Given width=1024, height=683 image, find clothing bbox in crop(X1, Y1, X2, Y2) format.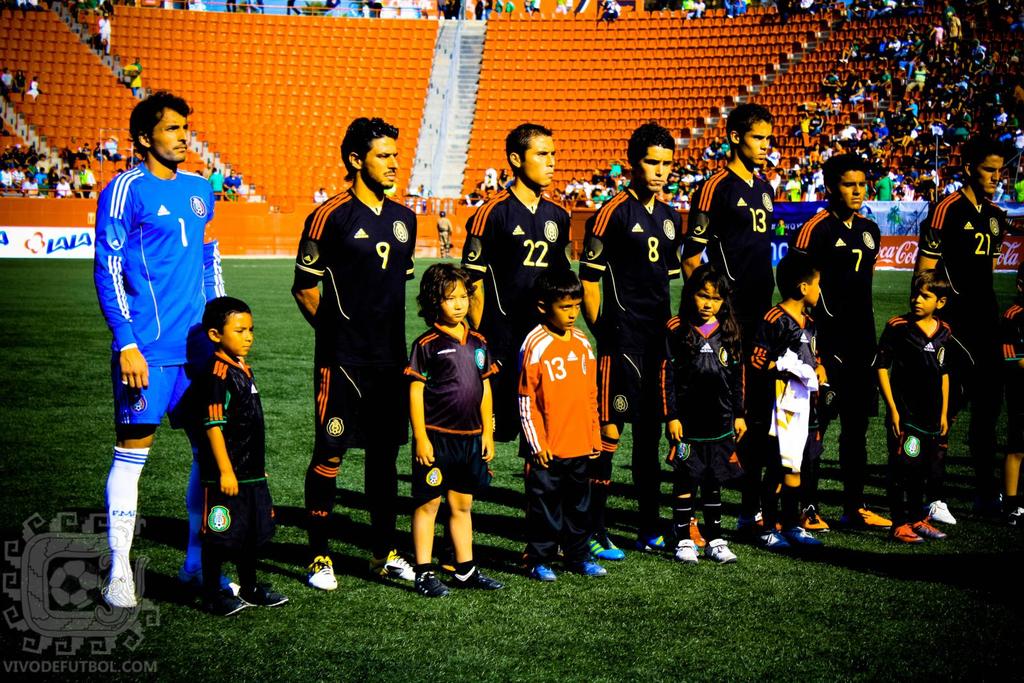
crop(99, 19, 115, 49).
